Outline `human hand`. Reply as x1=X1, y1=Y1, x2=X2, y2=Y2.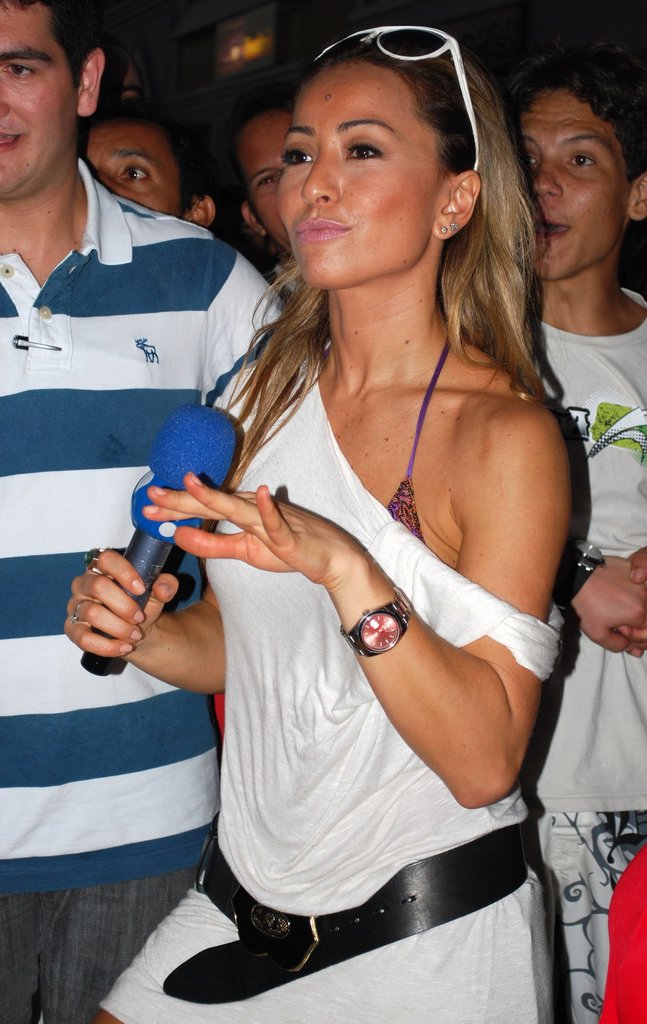
x1=139, y1=468, x2=354, y2=586.
